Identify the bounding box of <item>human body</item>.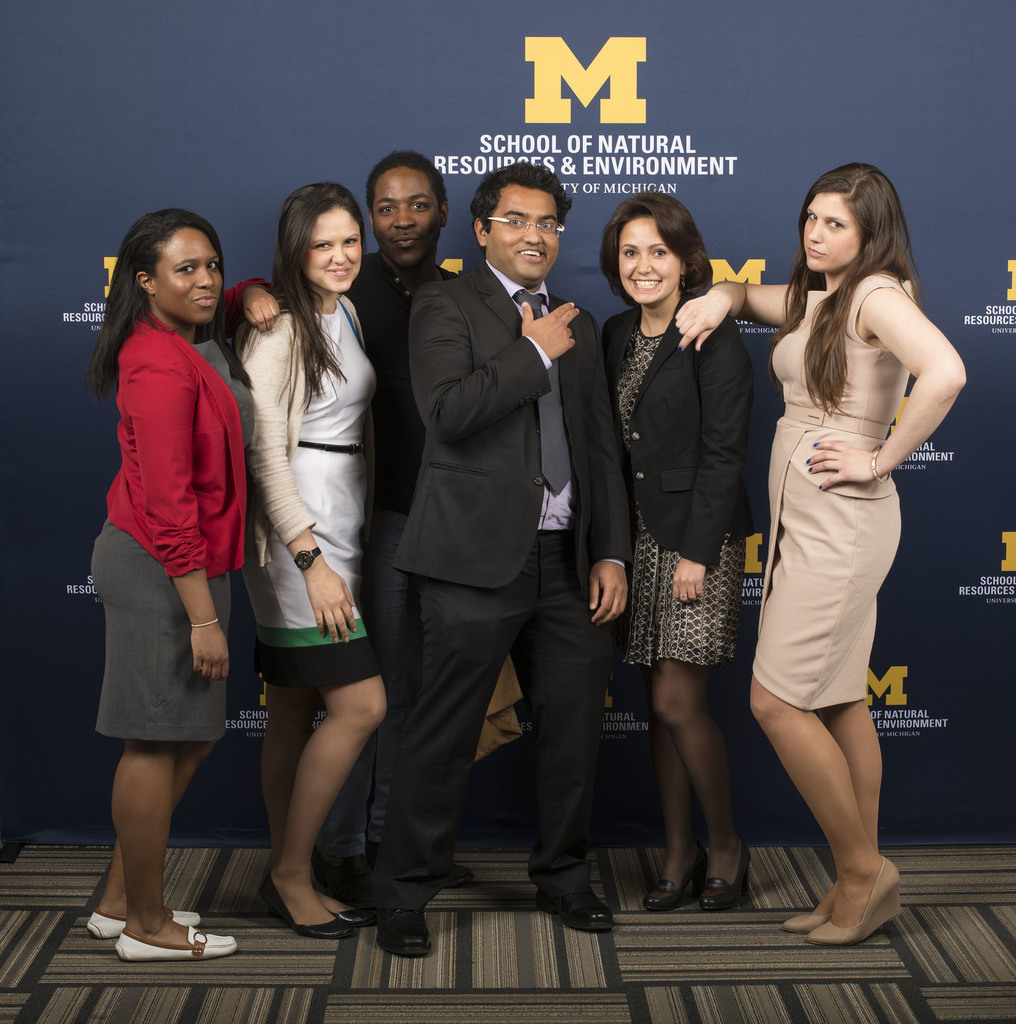
<bbox>79, 209, 271, 993</bbox>.
